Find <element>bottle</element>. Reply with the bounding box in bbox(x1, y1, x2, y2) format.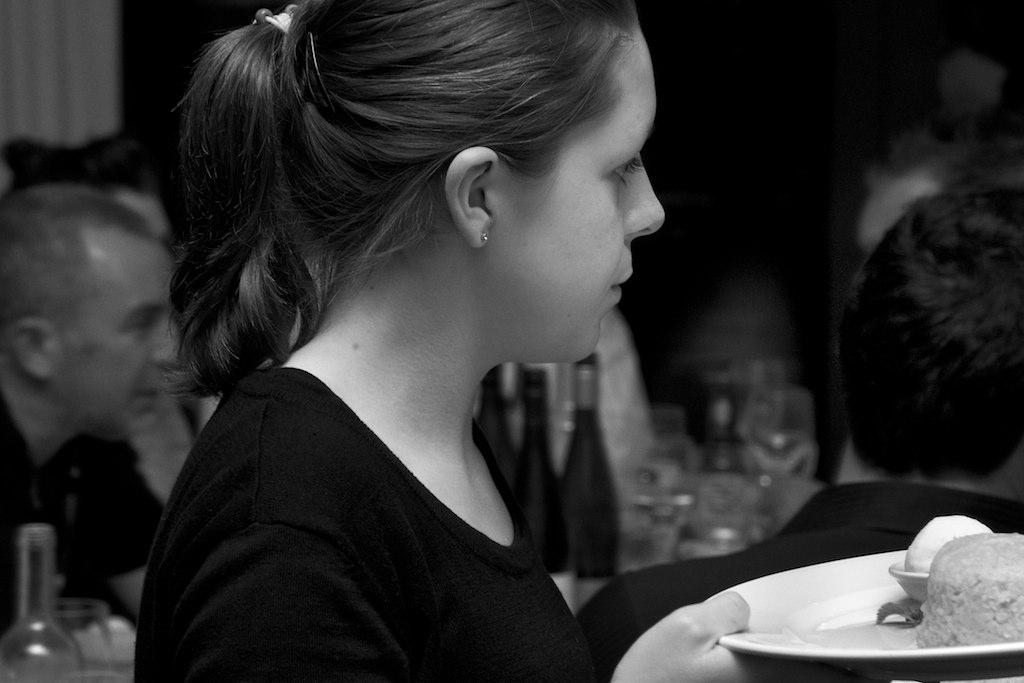
bbox(511, 368, 573, 604).
